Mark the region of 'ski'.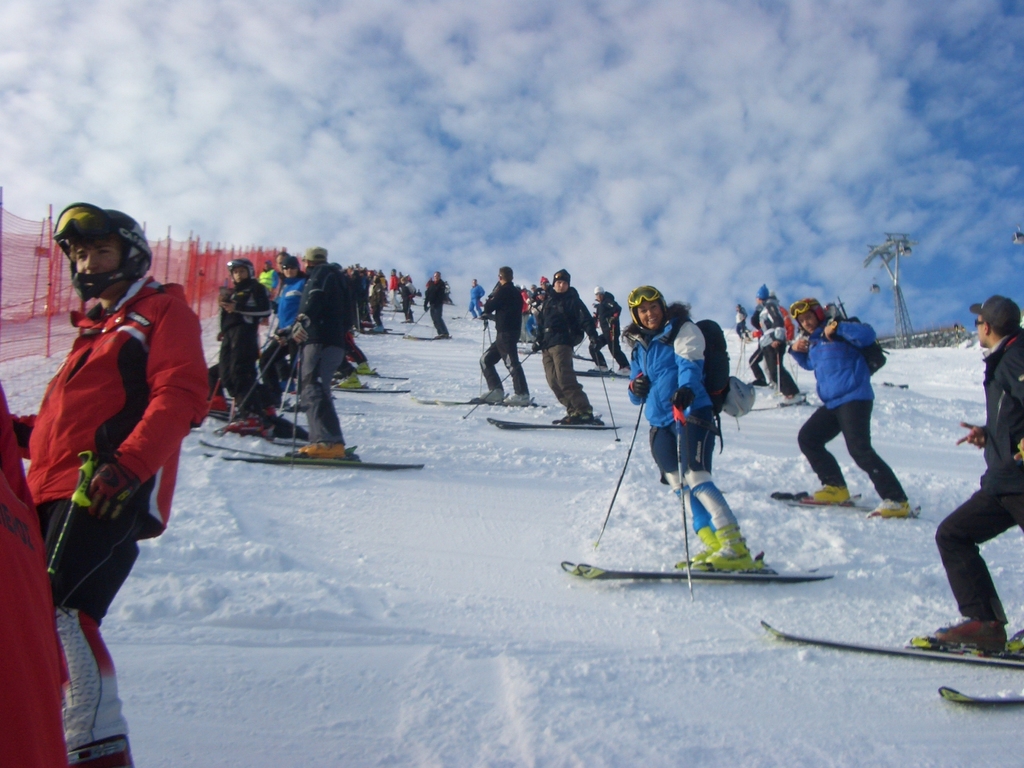
Region: rect(941, 684, 1023, 712).
